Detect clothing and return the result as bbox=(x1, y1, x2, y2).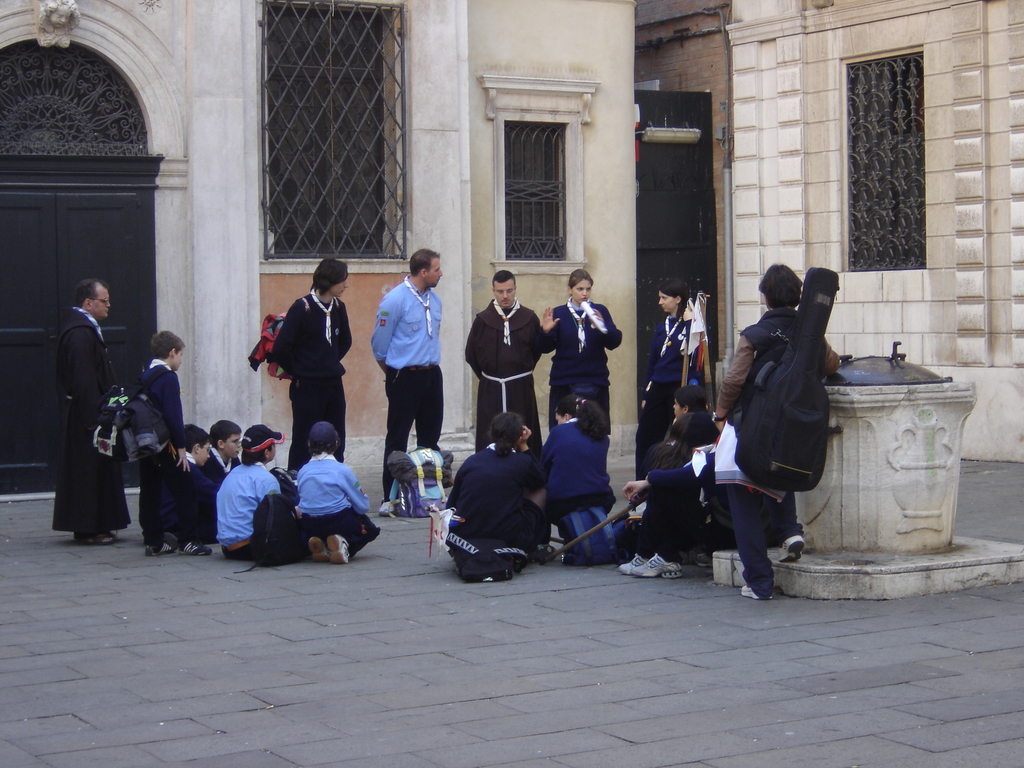
bbox=(275, 289, 353, 468).
